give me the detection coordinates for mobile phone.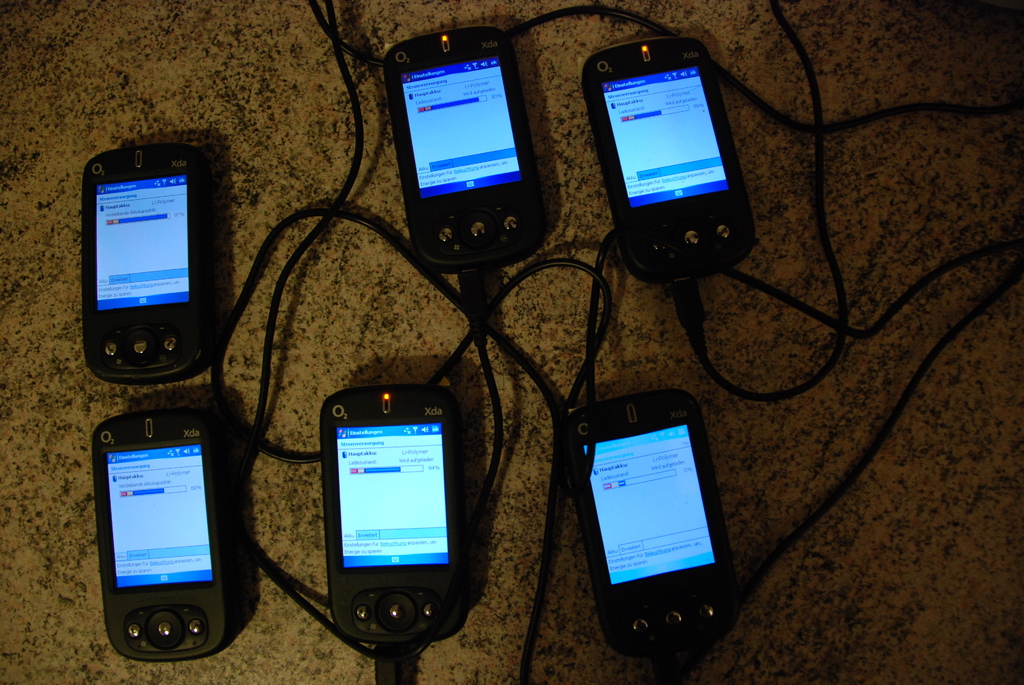
x1=94 y1=409 x2=235 y2=666.
